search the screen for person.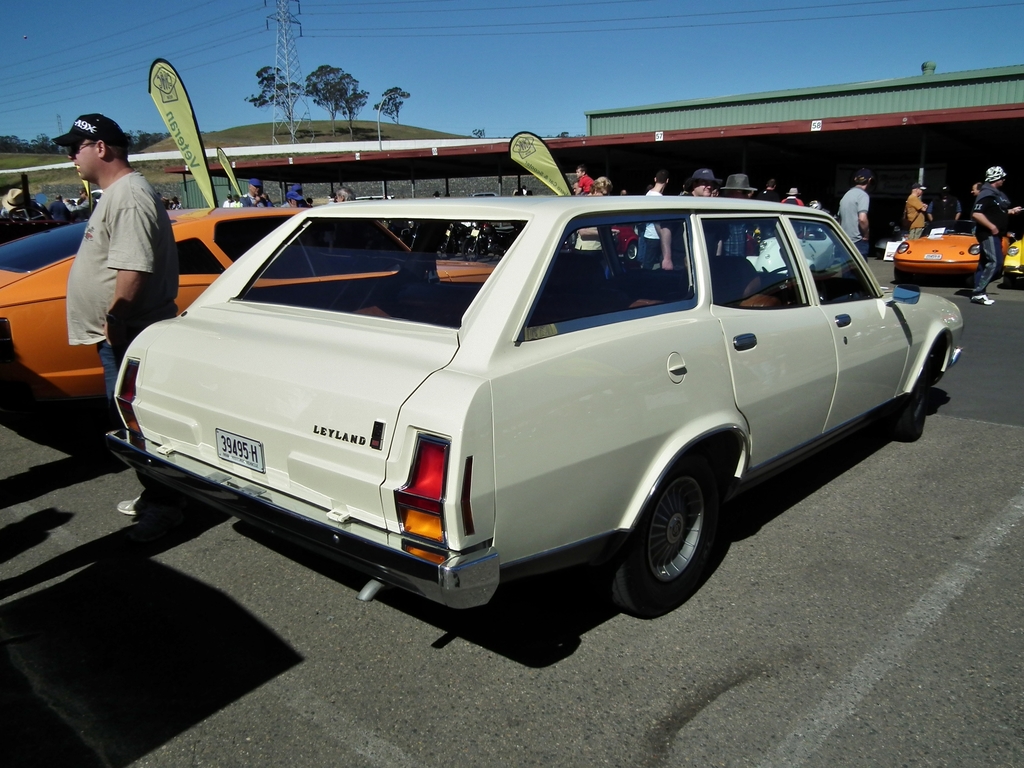
Found at <region>904, 177, 927, 234</region>.
